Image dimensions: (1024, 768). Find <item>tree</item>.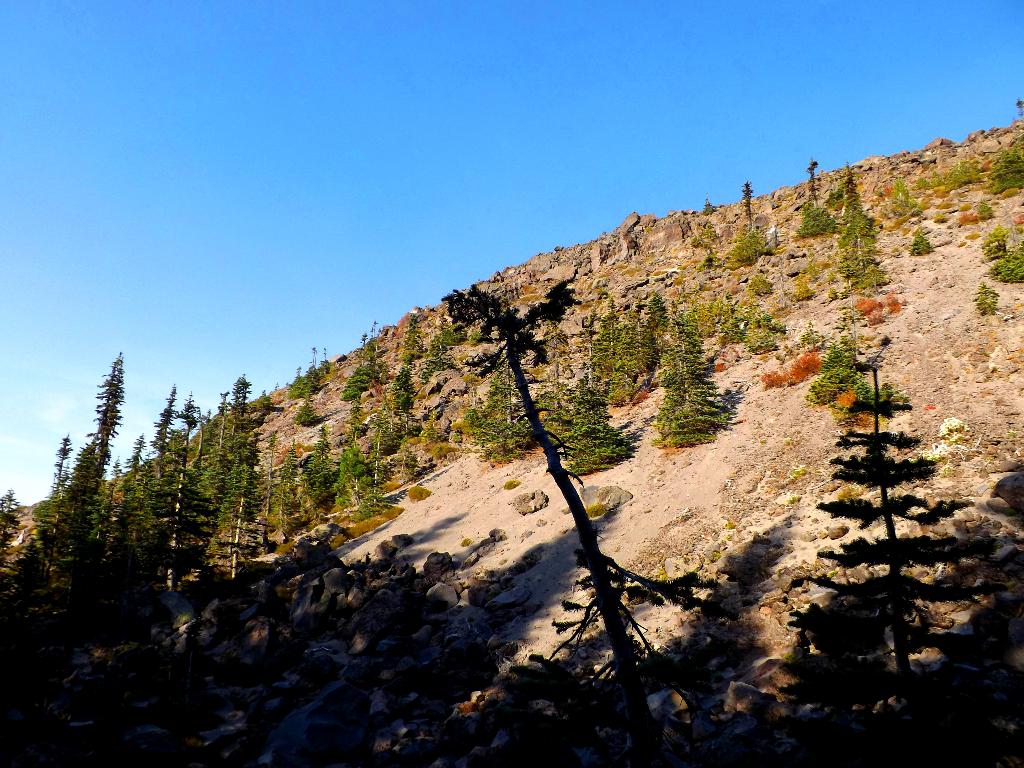
left=765, top=370, right=1023, bottom=767.
